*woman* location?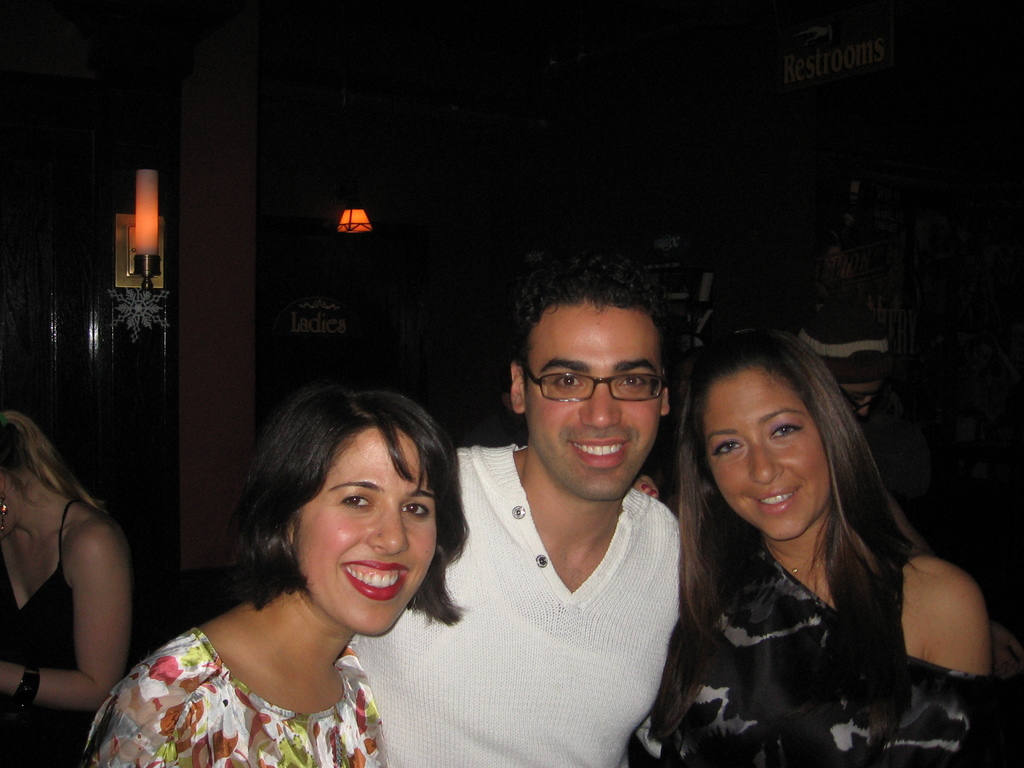
0:409:136:767
